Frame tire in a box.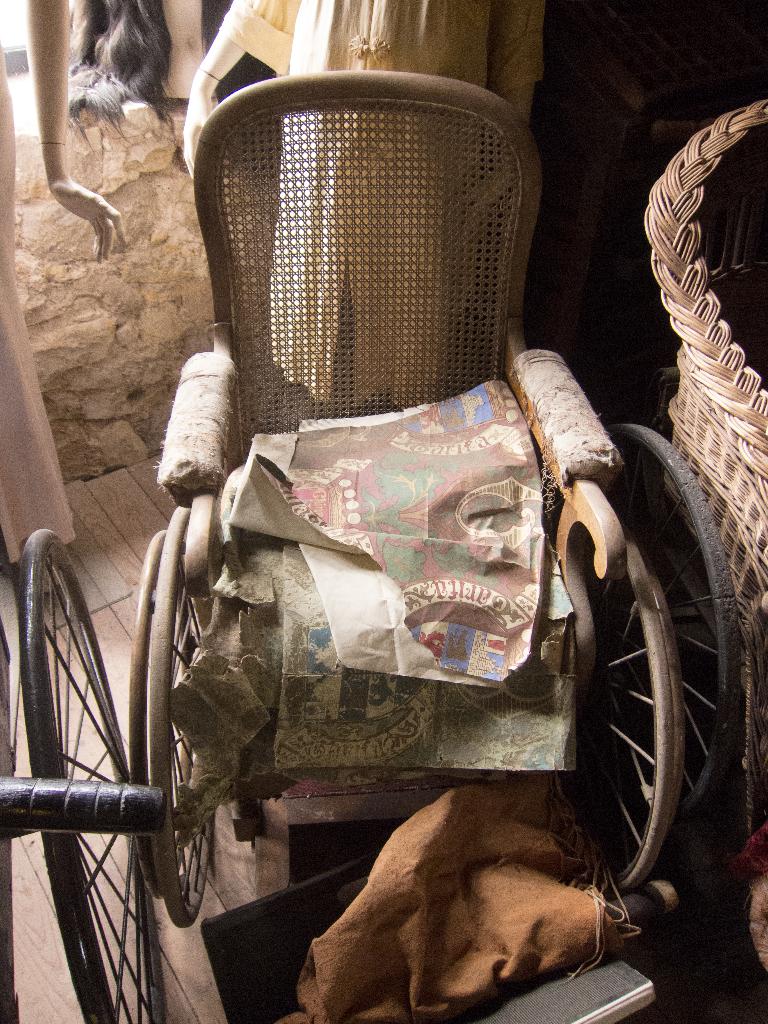
x1=17, y1=520, x2=164, y2=1023.
